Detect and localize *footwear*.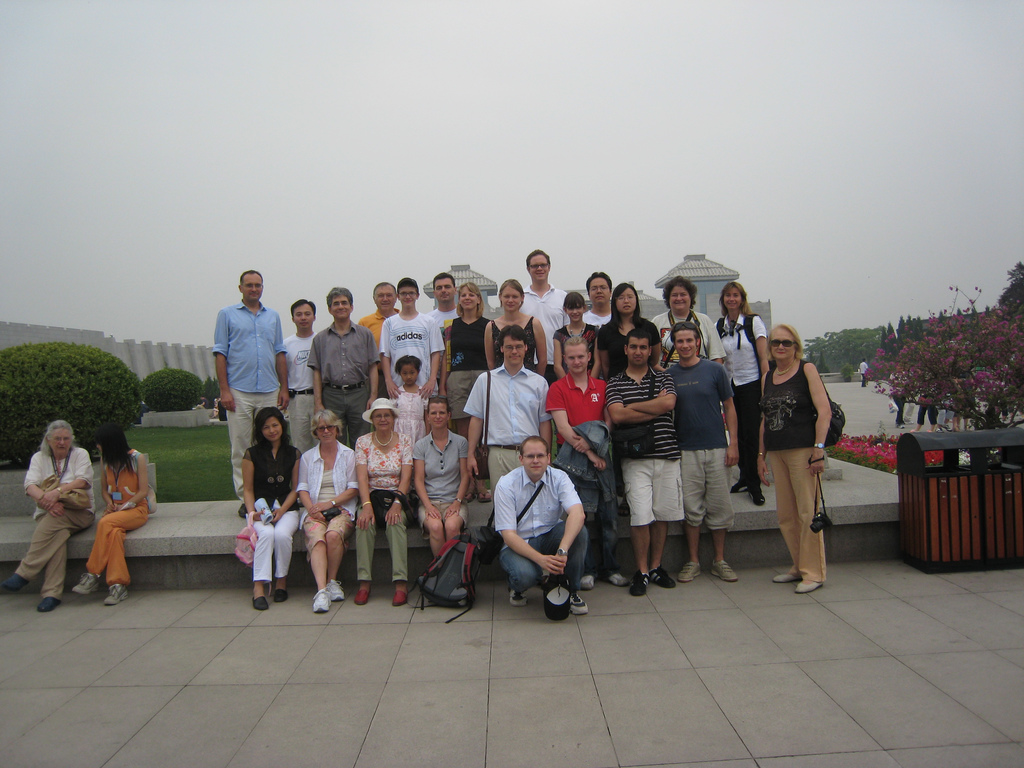
Localized at BBox(944, 425, 952, 431).
